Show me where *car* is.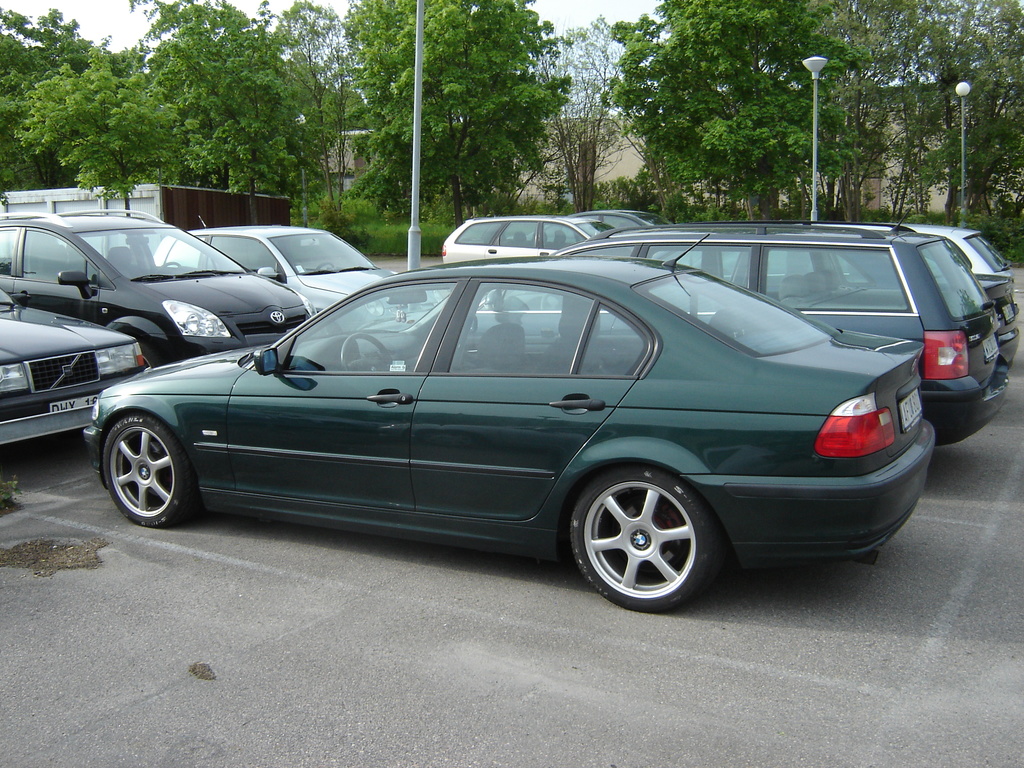
*car* is at (547, 222, 1010, 447).
